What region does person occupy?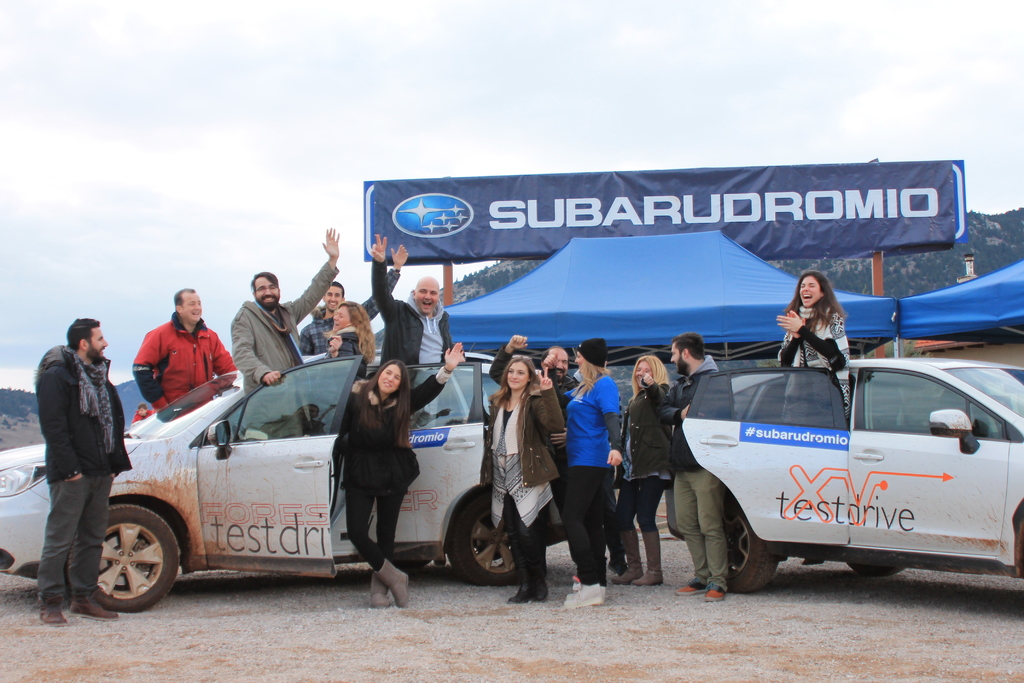
330/342/465/607.
